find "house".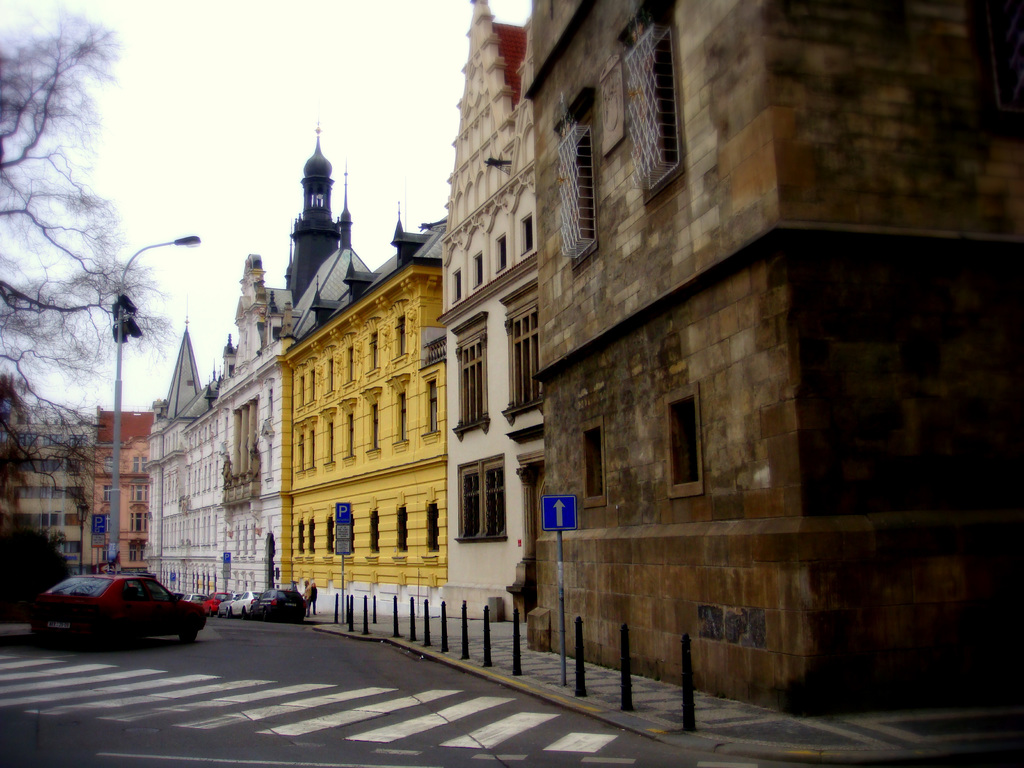
BBox(93, 408, 158, 580).
